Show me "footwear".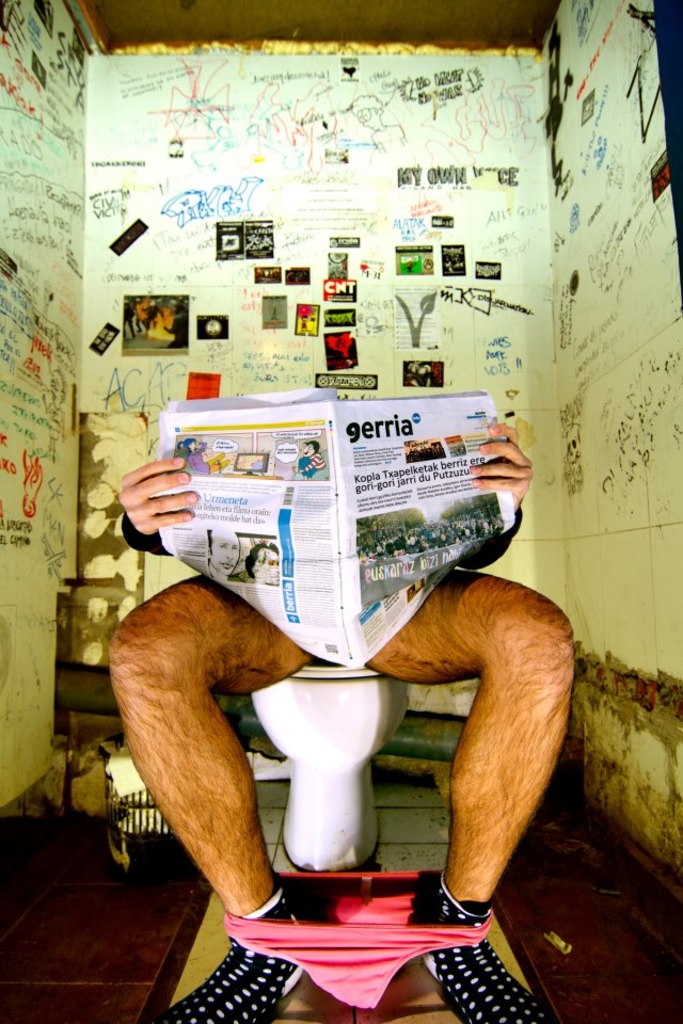
"footwear" is here: pyautogui.locateOnScreen(427, 873, 550, 1023).
